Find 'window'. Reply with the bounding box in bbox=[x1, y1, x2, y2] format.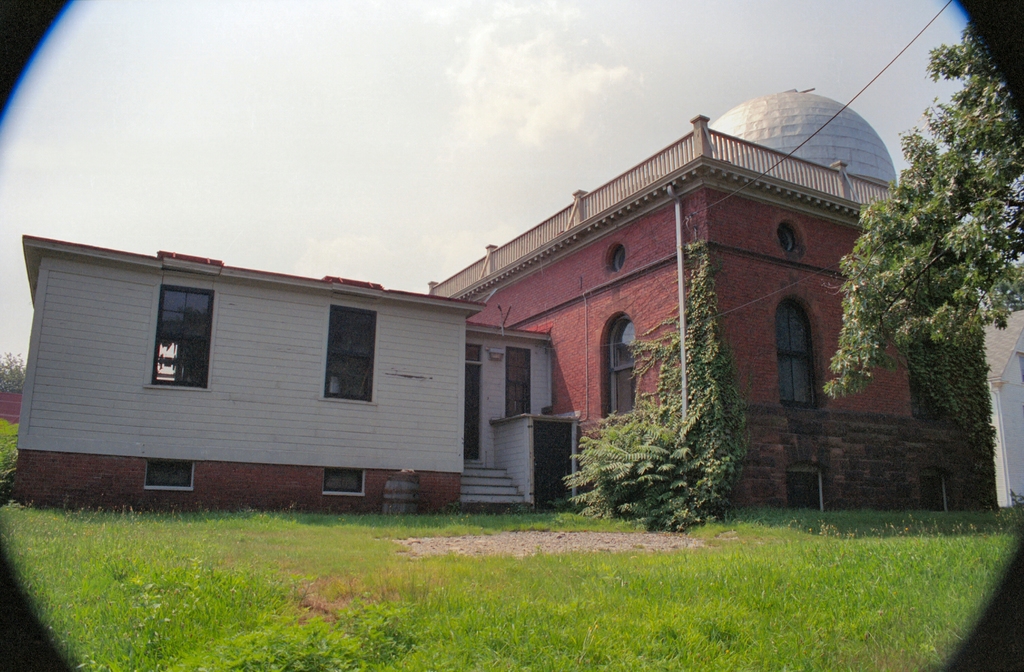
bbox=[326, 302, 373, 404].
